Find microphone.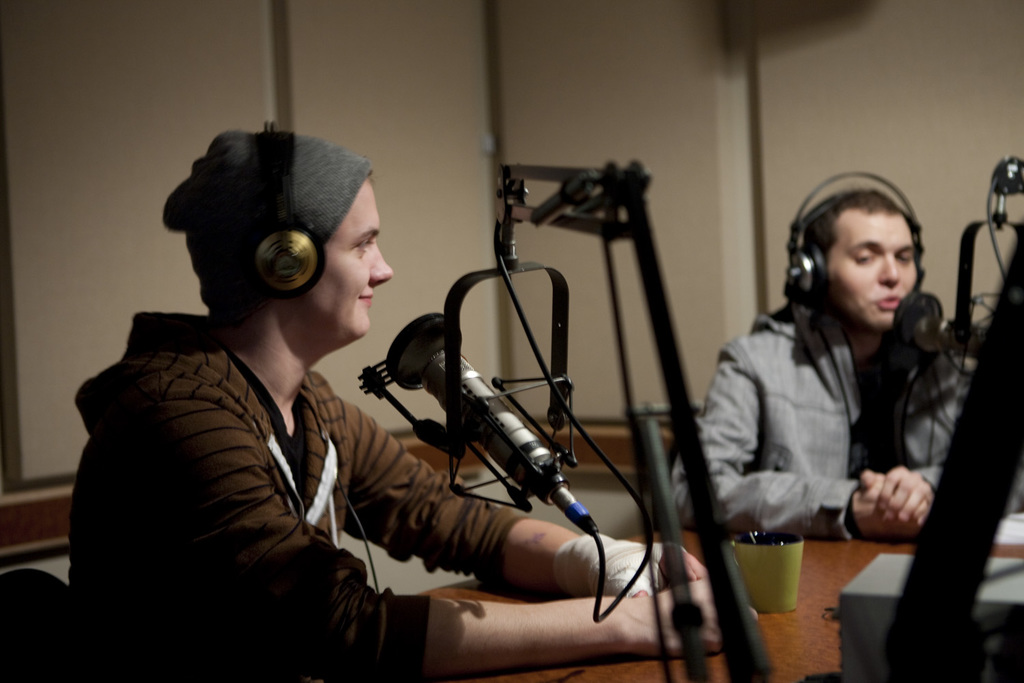
x1=892 y1=290 x2=945 y2=354.
